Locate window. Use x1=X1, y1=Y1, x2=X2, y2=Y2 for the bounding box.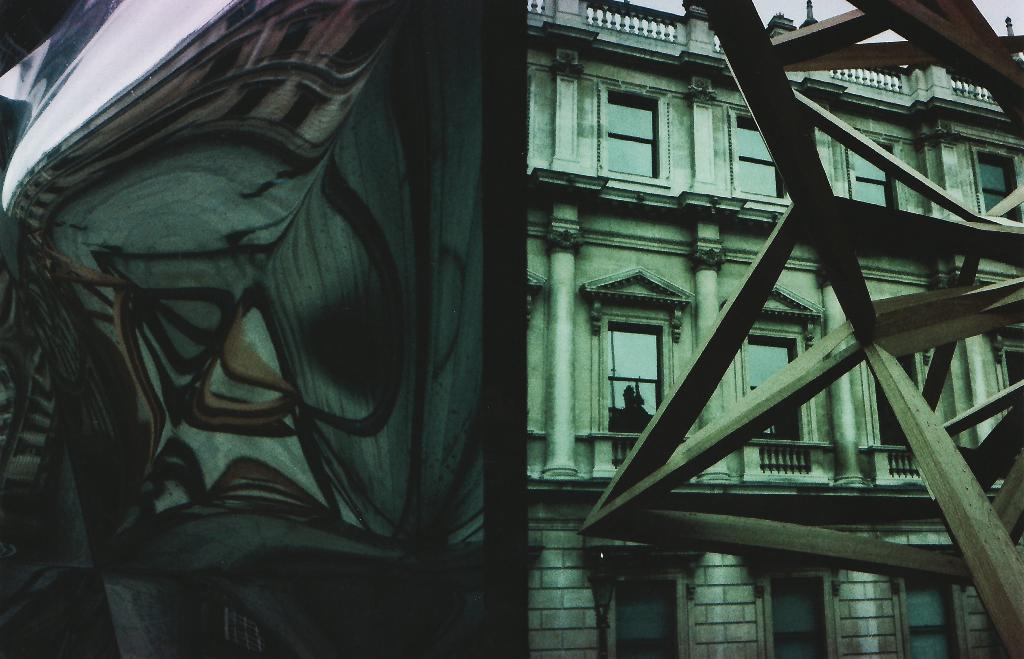
x1=966, y1=140, x2=1023, y2=230.
